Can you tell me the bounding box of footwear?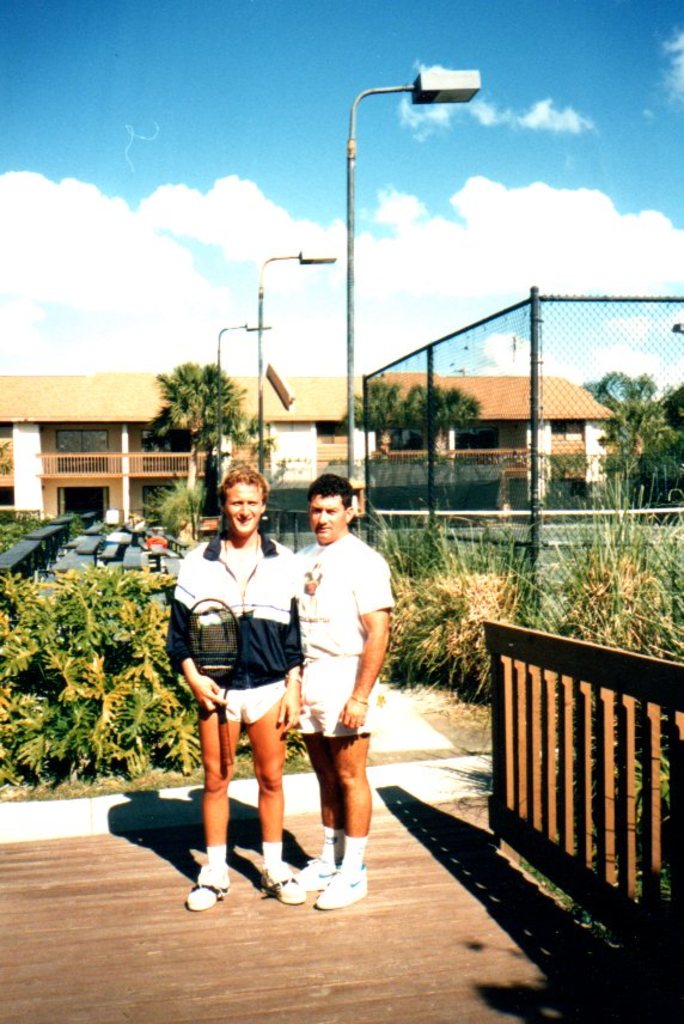
box=[258, 853, 299, 906].
